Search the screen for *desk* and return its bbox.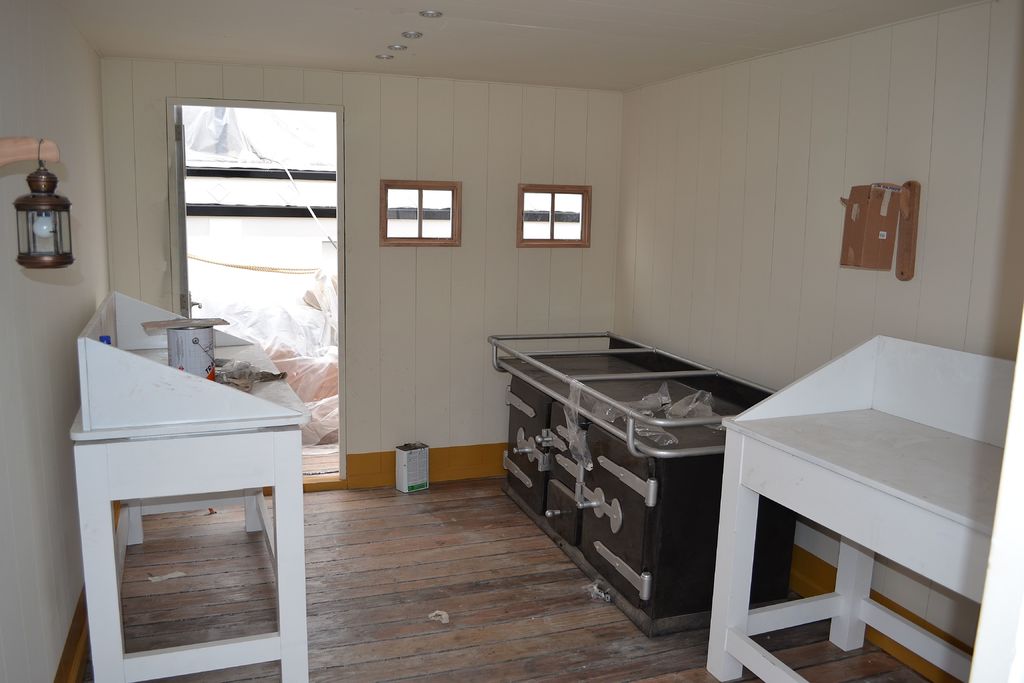
Found: <bbox>699, 336, 1009, 681</bbox>.
